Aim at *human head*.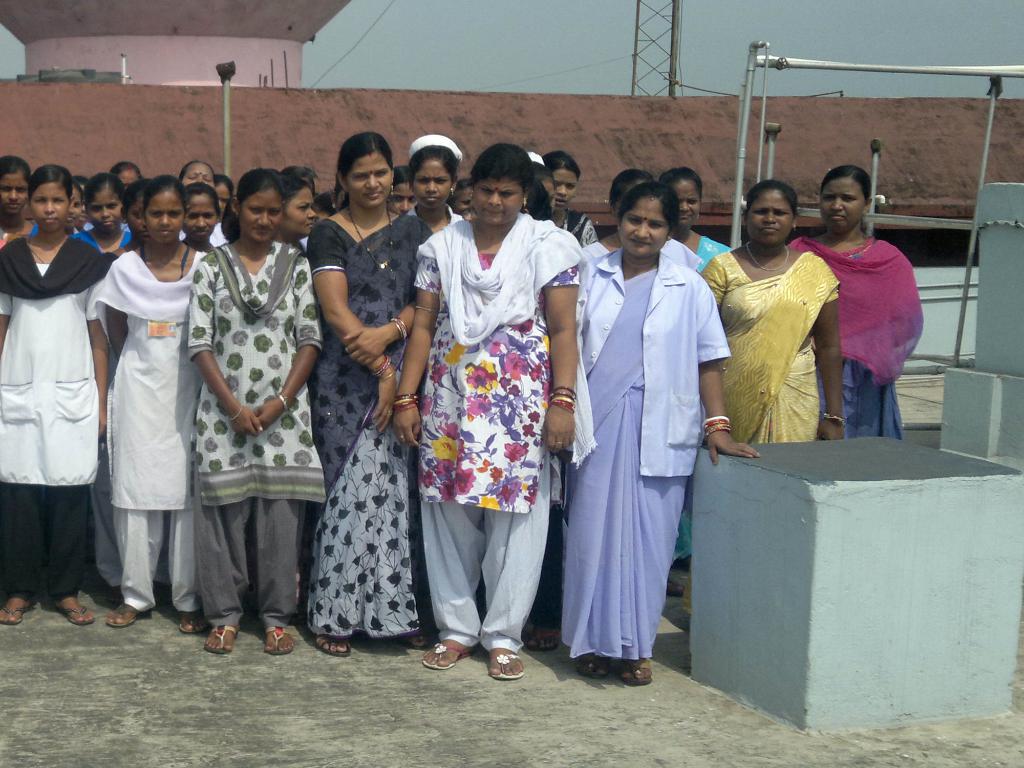
Aimed at l=27, t=167, r=74, b=230.
